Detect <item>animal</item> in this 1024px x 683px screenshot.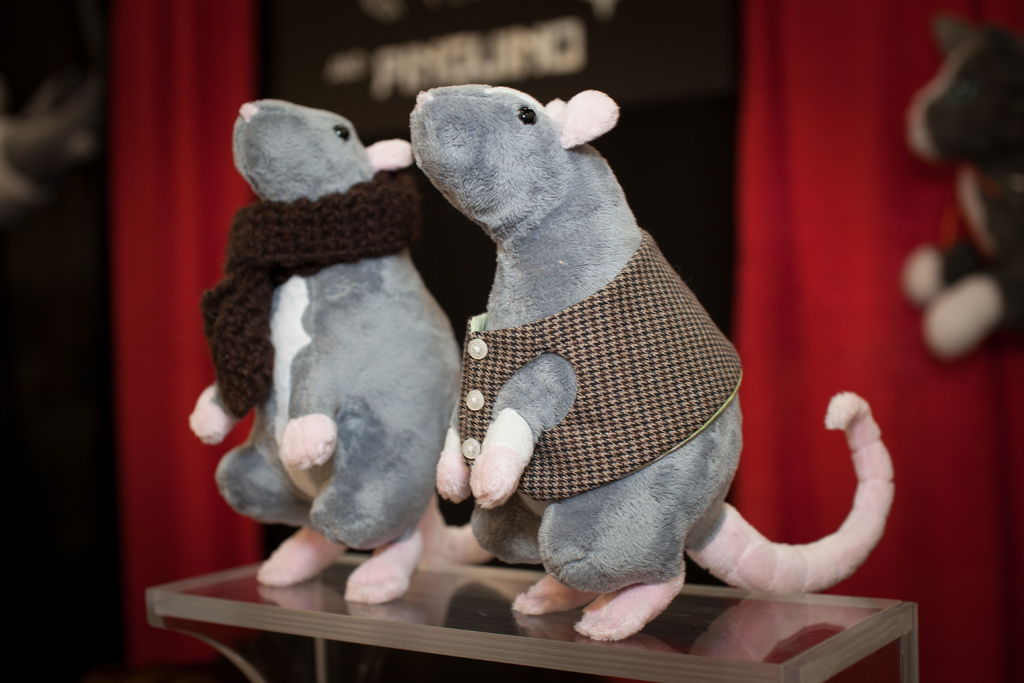
Detection: bbox=[410, 89, 895, 645].
